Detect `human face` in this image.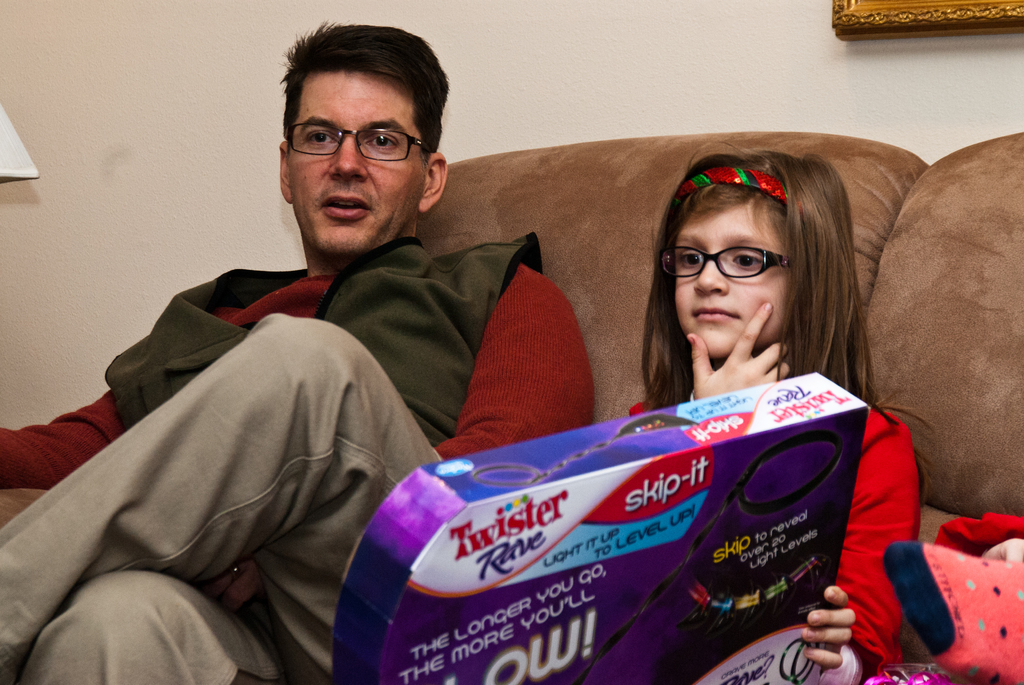
Detection: <box>296,68,426,251</box>.
